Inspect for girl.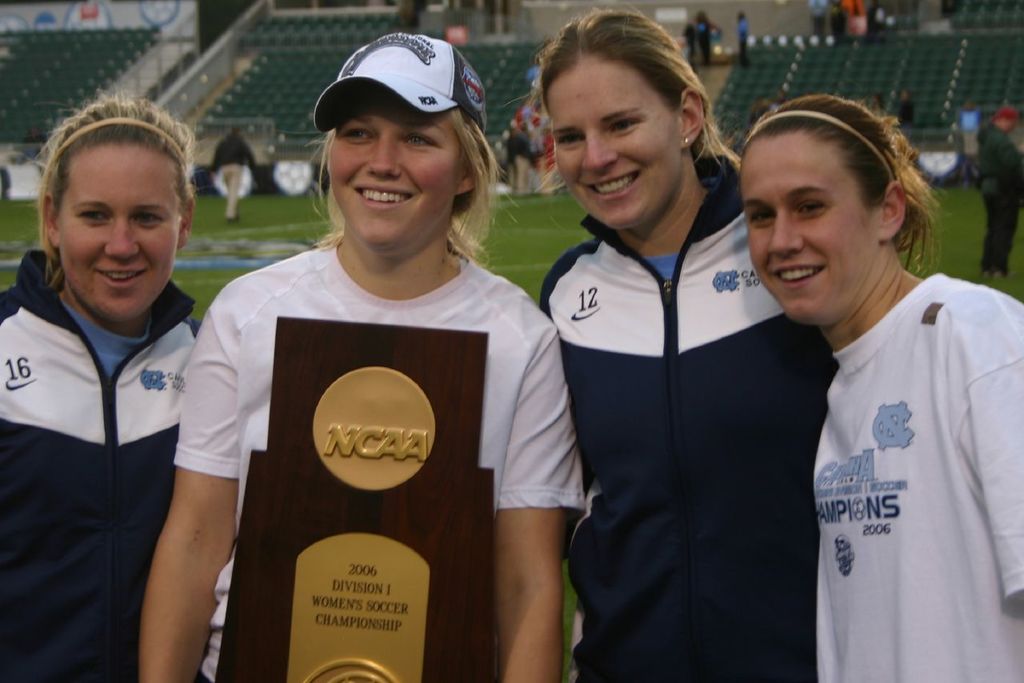
Inspection: rect(134, 27, 593, 682).
